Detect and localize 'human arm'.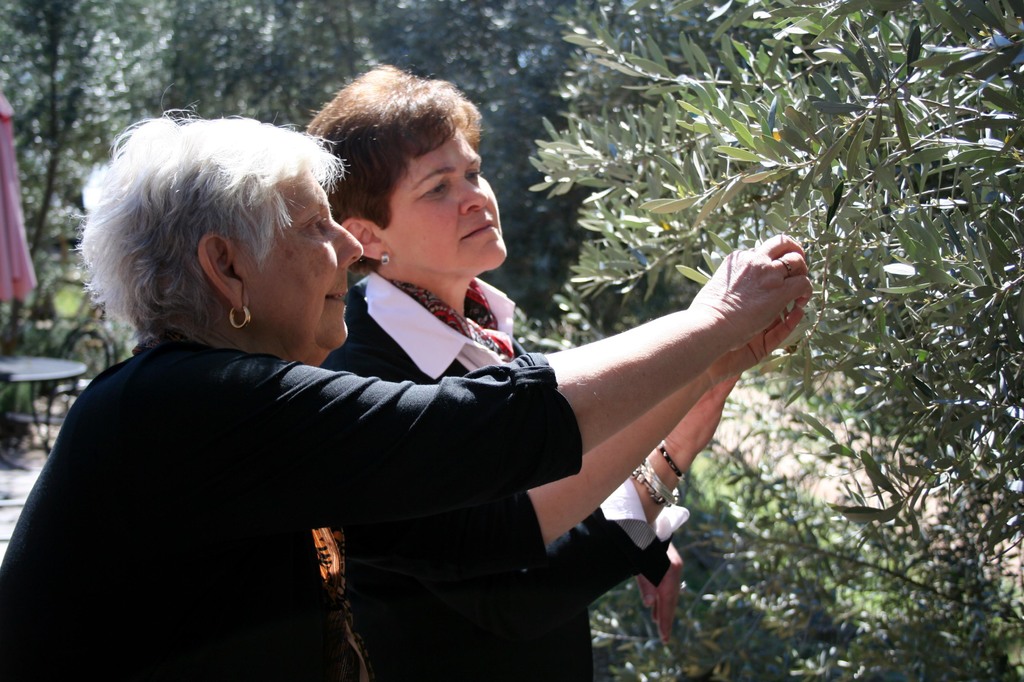
Localized at 209, 230, 819, 532.
